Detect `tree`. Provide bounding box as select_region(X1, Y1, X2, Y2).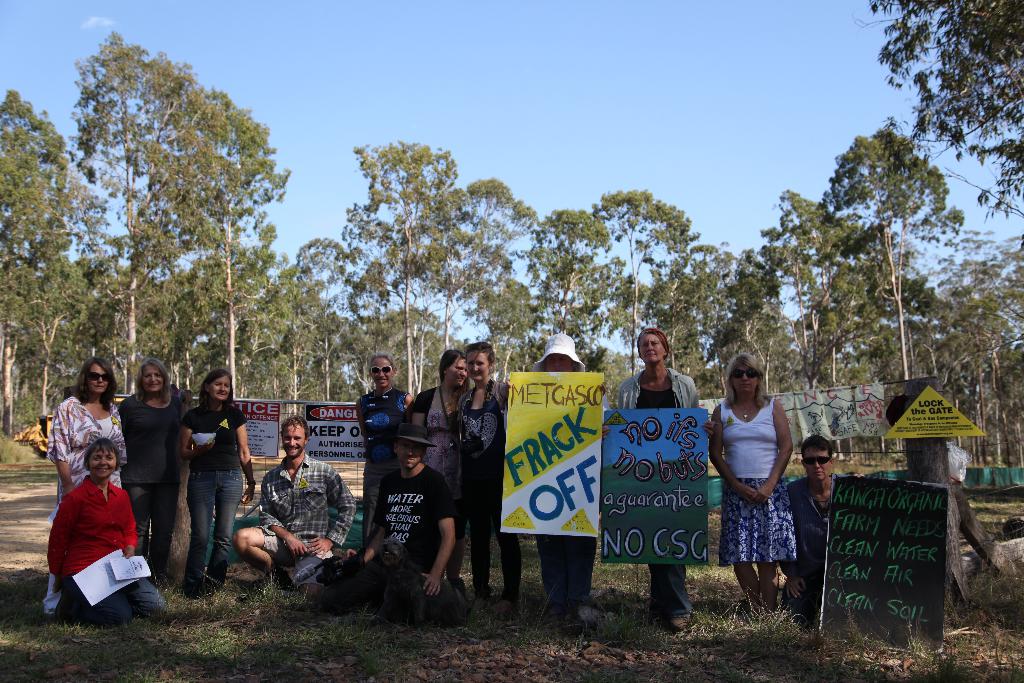
select_region(851, 0, 1023, 219).
